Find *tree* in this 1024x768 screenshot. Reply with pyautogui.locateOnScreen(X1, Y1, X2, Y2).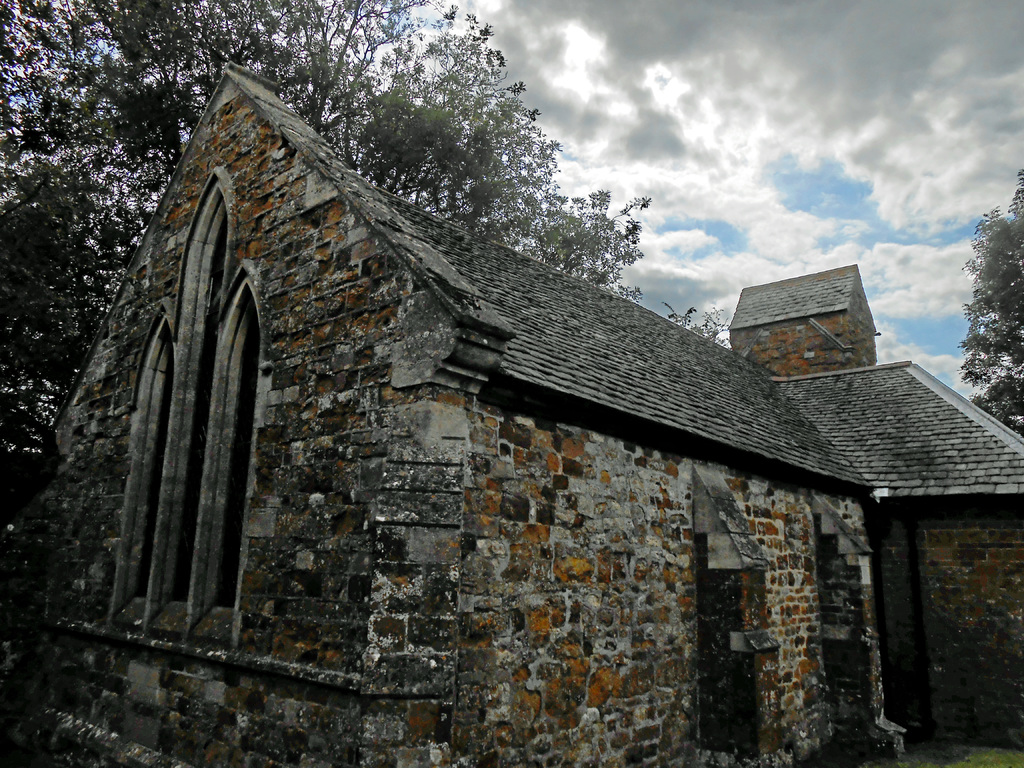
pyautogui.locateOnScreen(662, 299, 732, 353).
